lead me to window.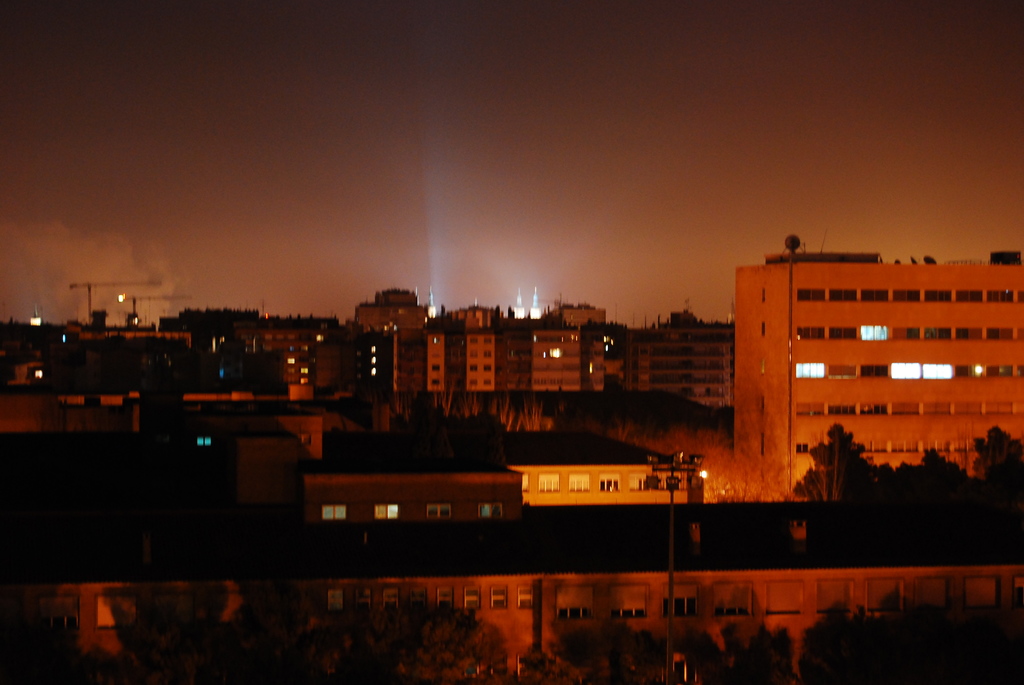
Lead to [601,476,620,490].
